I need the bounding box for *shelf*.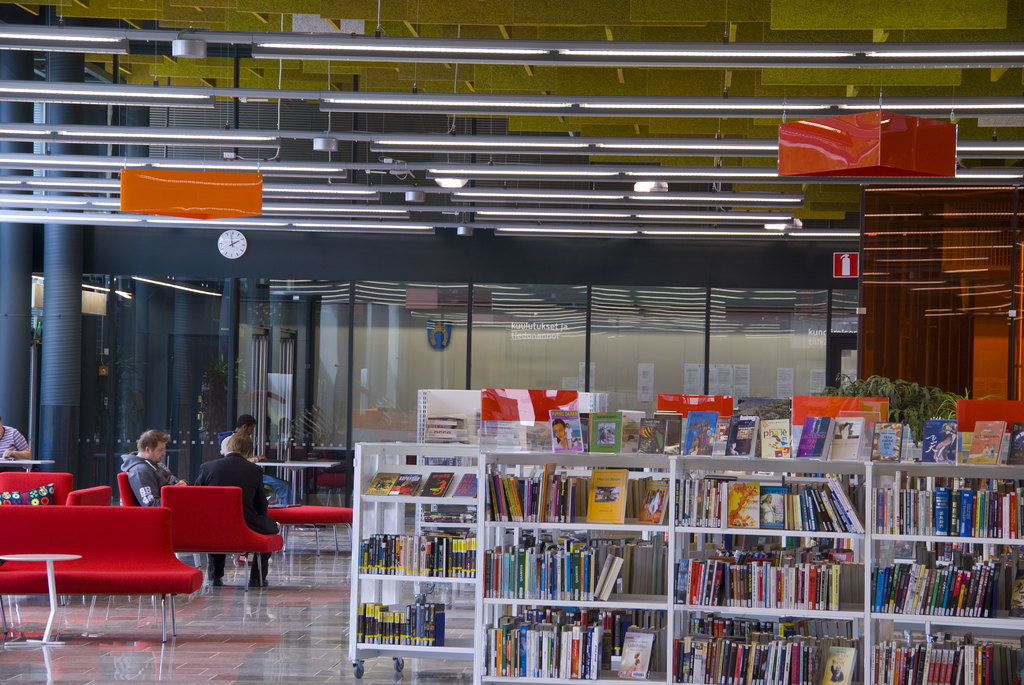
Here it is: [481,453,676,531].
